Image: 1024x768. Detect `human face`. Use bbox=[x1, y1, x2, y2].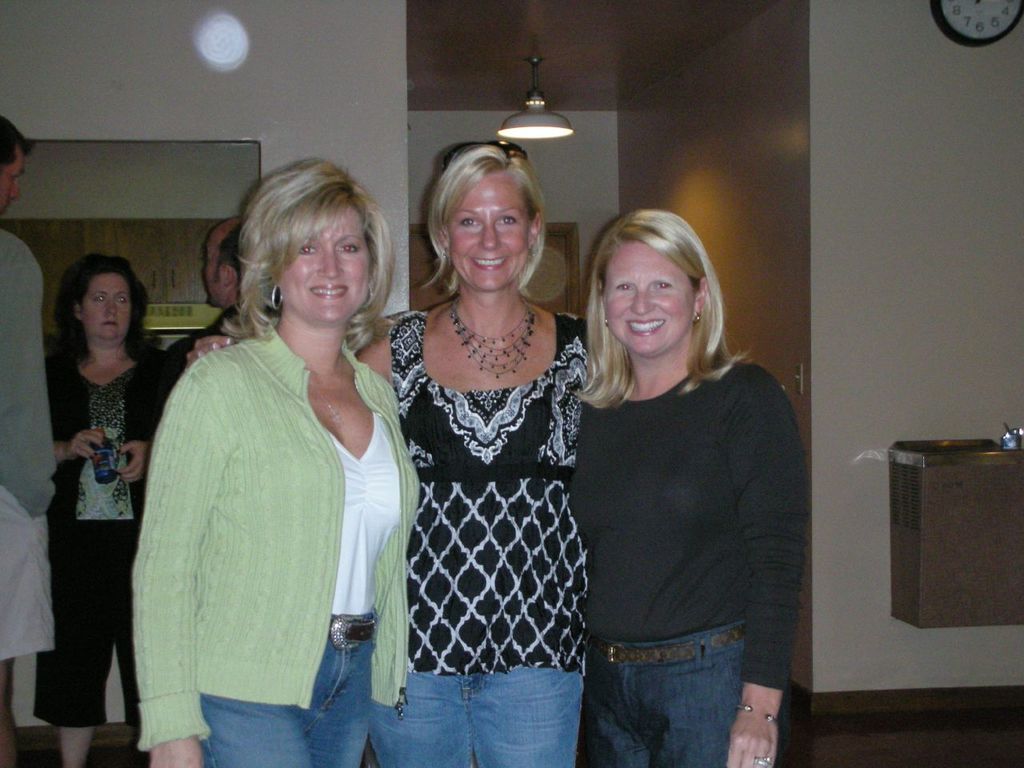
bbox=[82, 273, 134, 339].
